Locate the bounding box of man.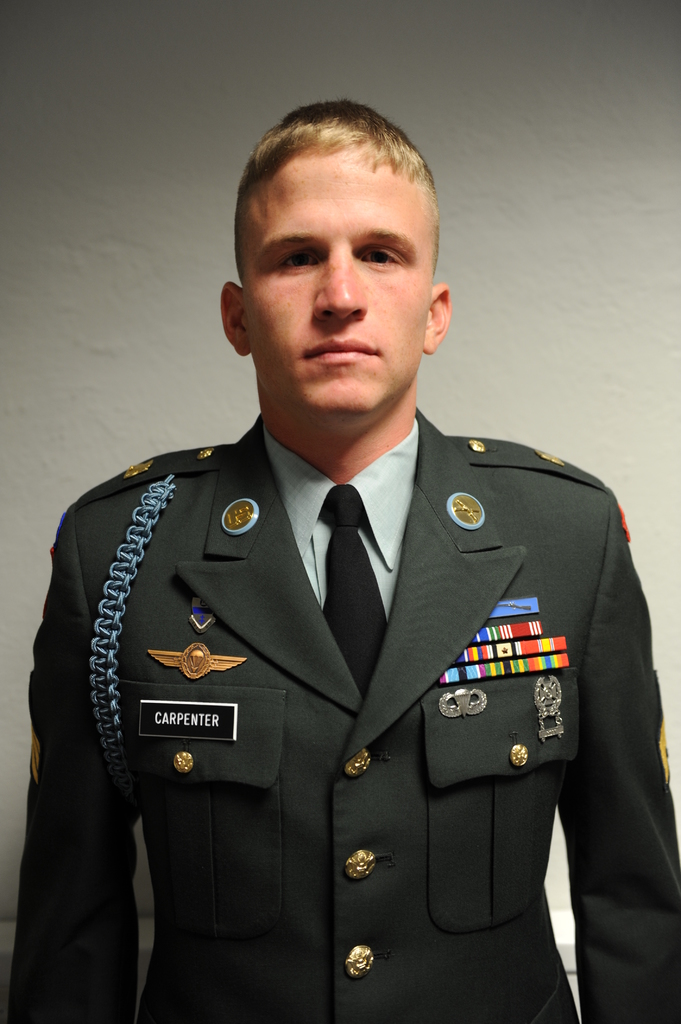
Bounding box: region(46, 103, 657, 1001).
